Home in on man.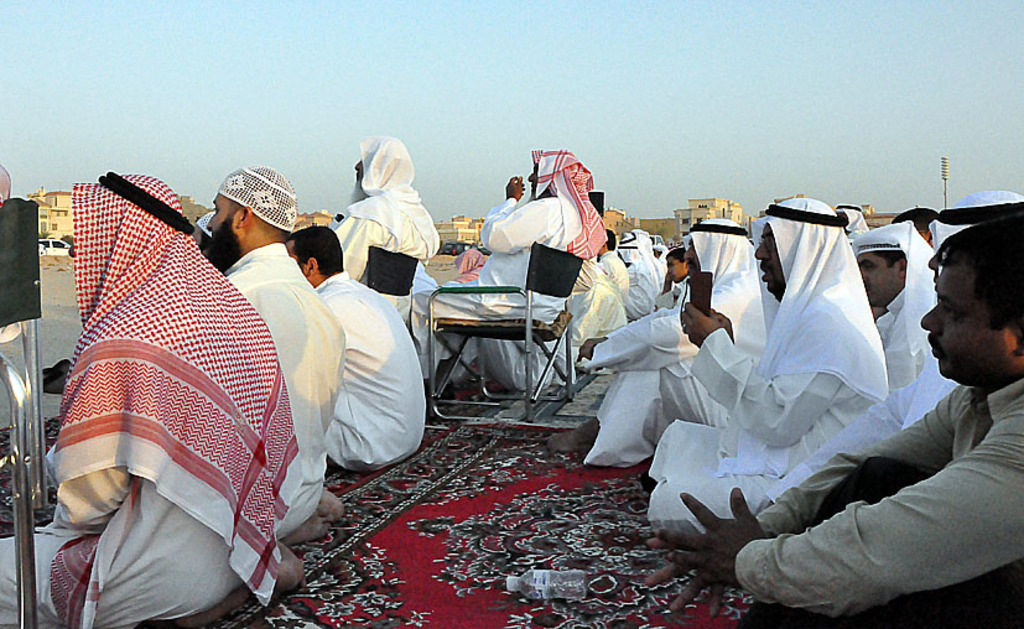
Homed in at (0, 173, 303, 628).
